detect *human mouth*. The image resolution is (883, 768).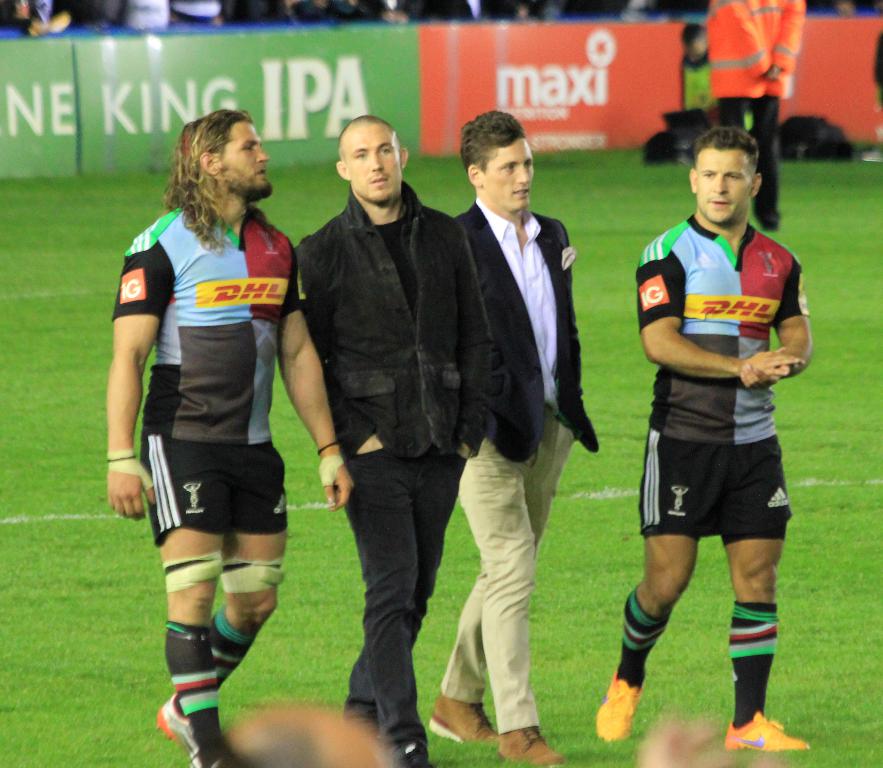
513 183 530 198.
